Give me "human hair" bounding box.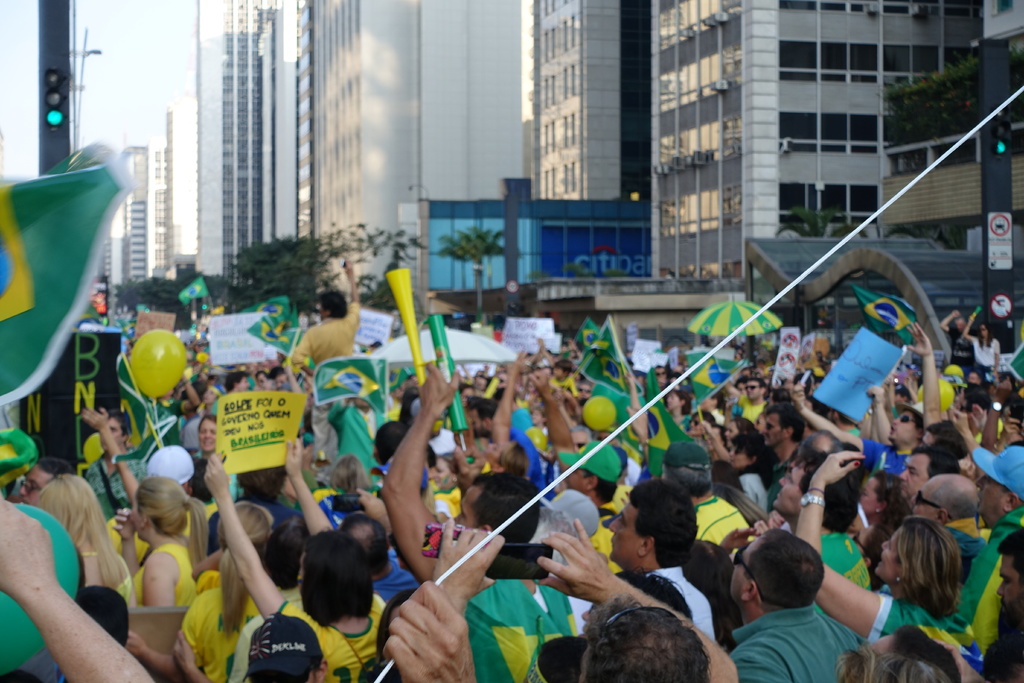
(681,538,742,645).
